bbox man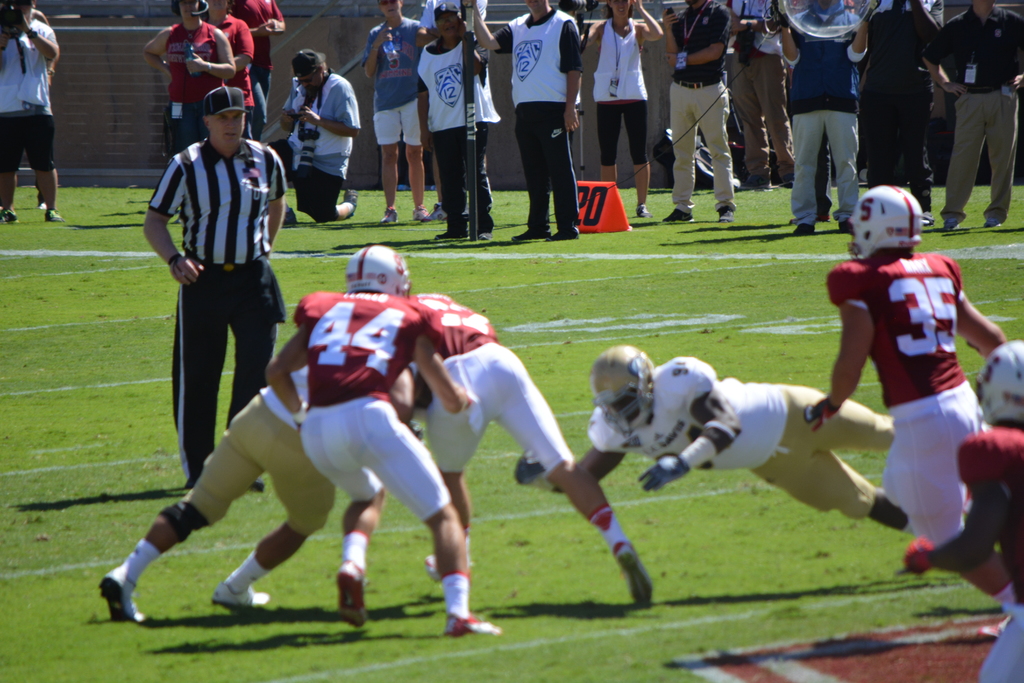
locate(280, 48, 360, 228)
